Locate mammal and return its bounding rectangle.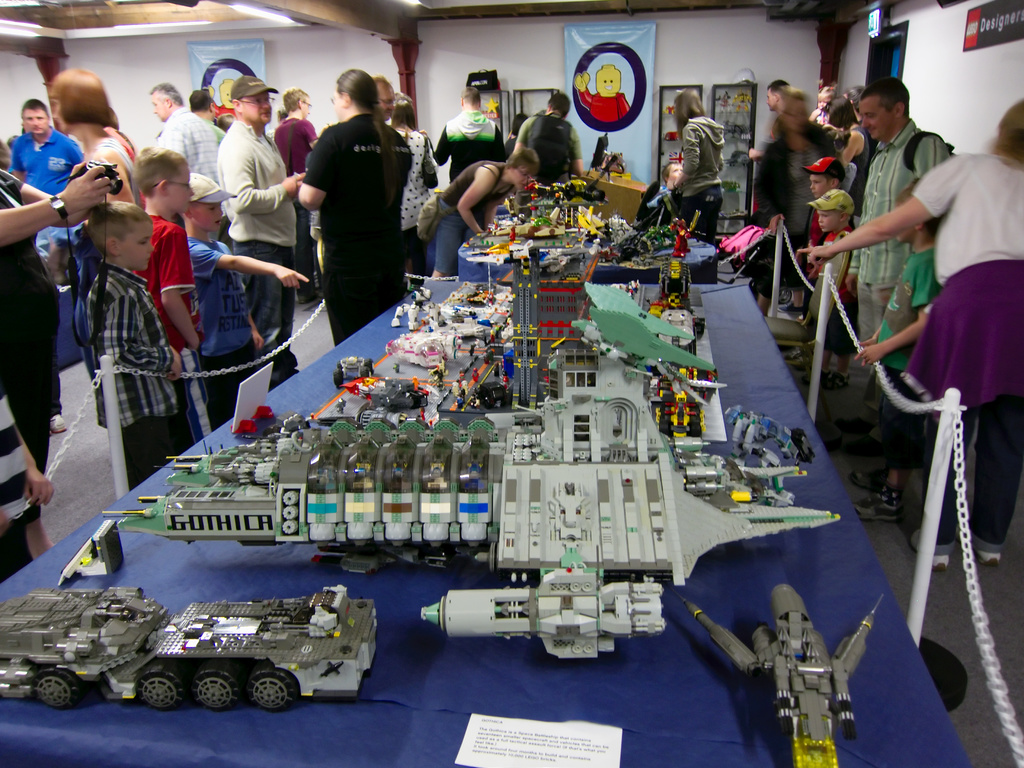
bbox=[843, 85, 867, 110].
